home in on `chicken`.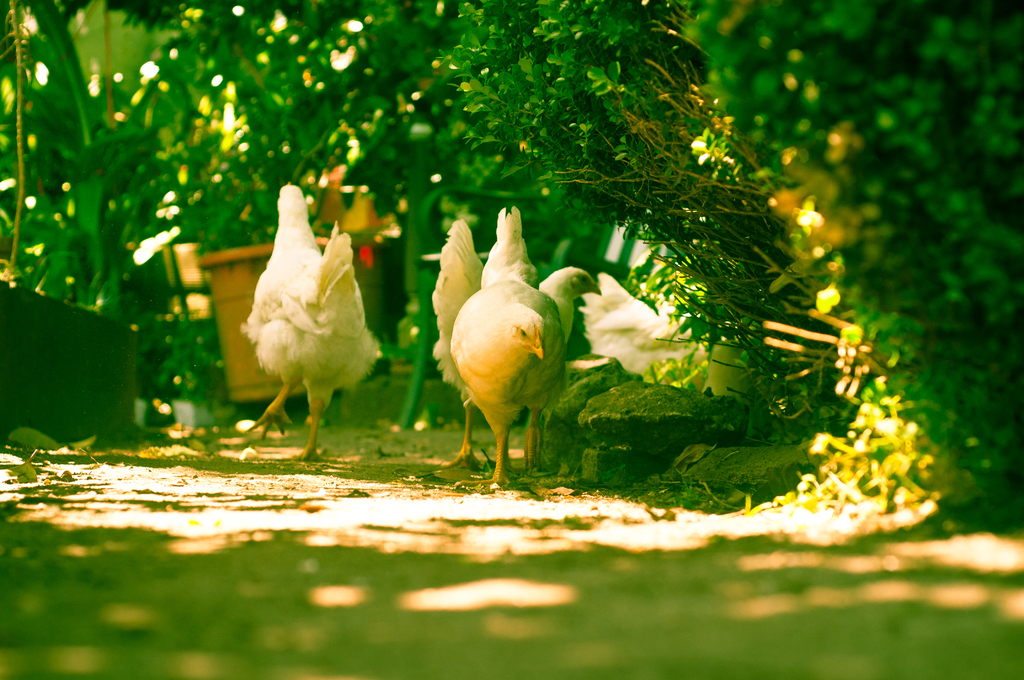
Homed in at 575,264,710,396.
